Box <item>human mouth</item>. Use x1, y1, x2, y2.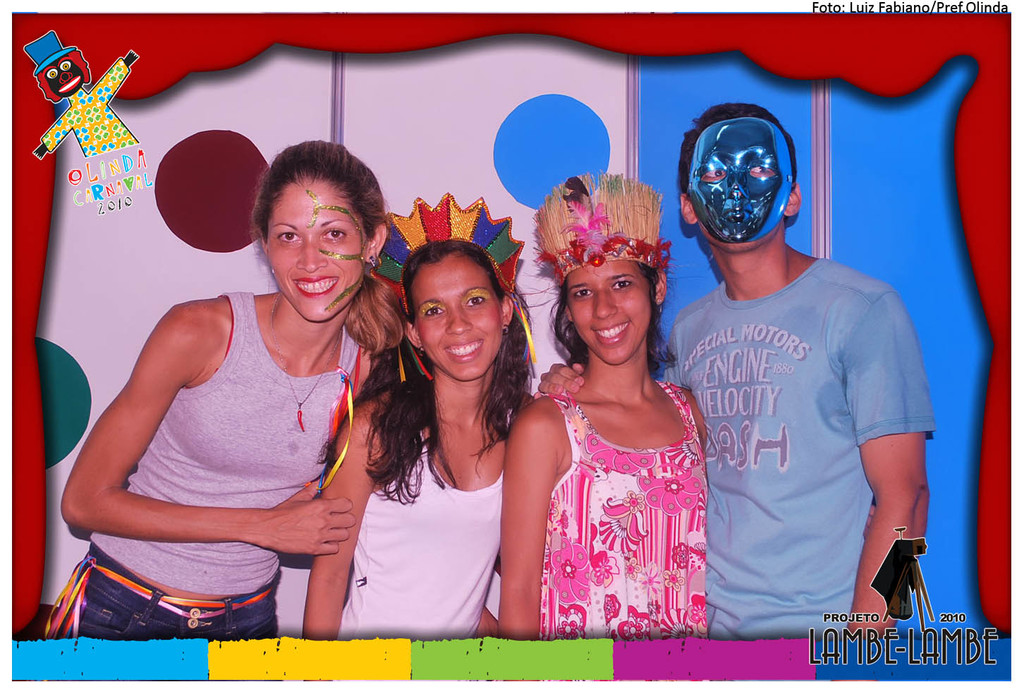
293, 279, 347, 310.
